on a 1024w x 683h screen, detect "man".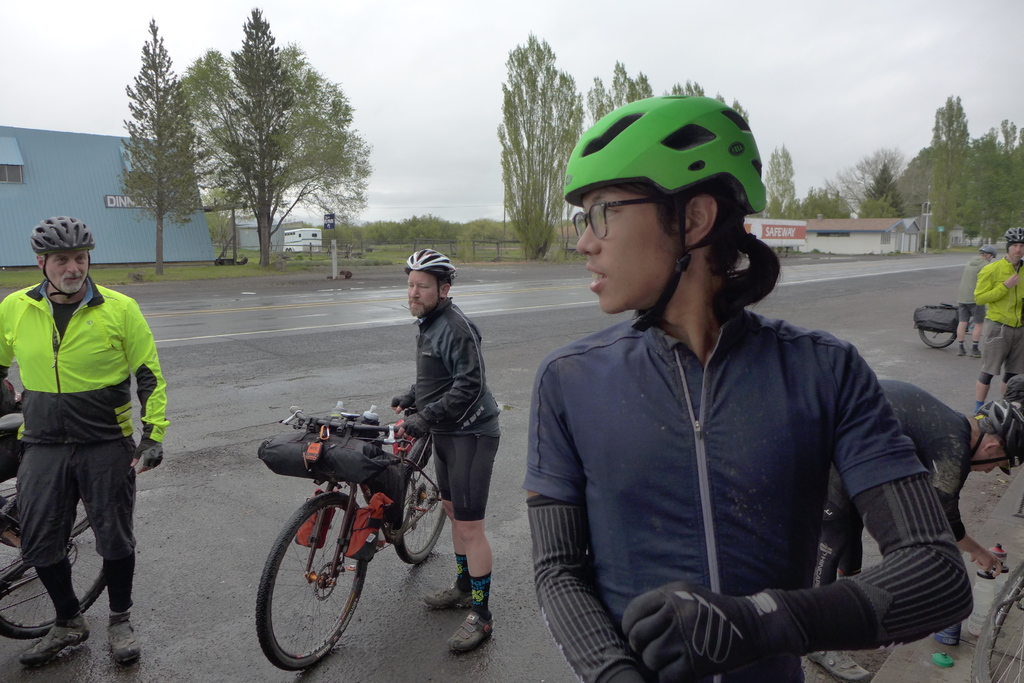
(0,214,173,667).
